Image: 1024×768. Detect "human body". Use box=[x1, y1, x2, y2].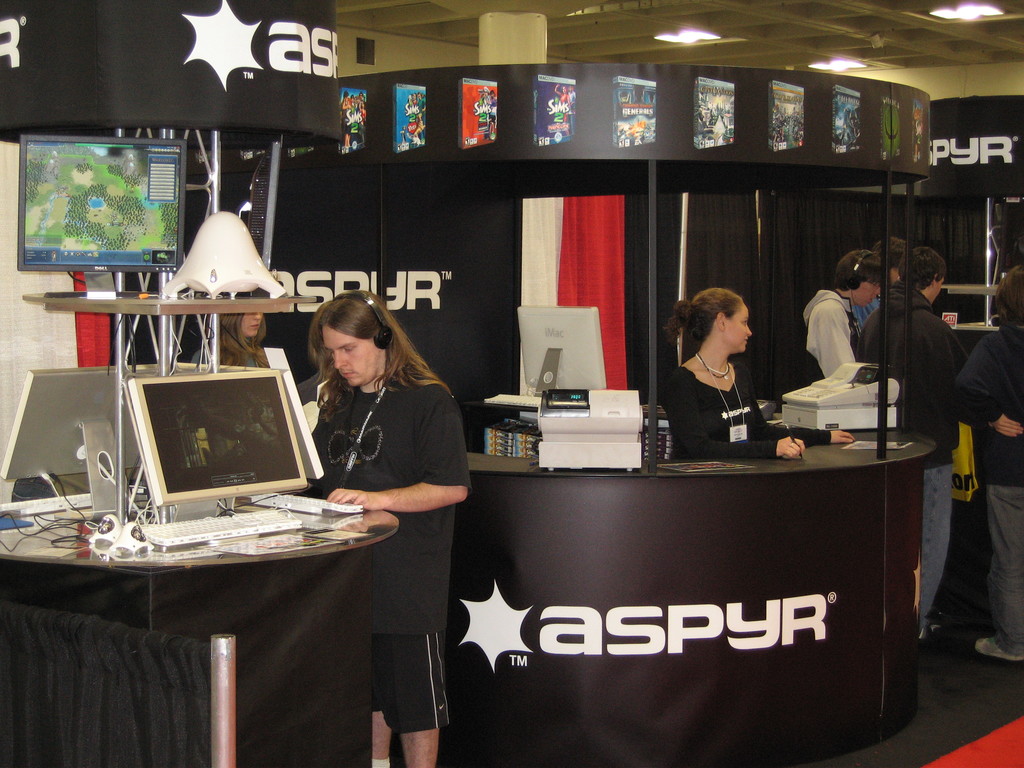
box=[190, 312, 269, 365].
